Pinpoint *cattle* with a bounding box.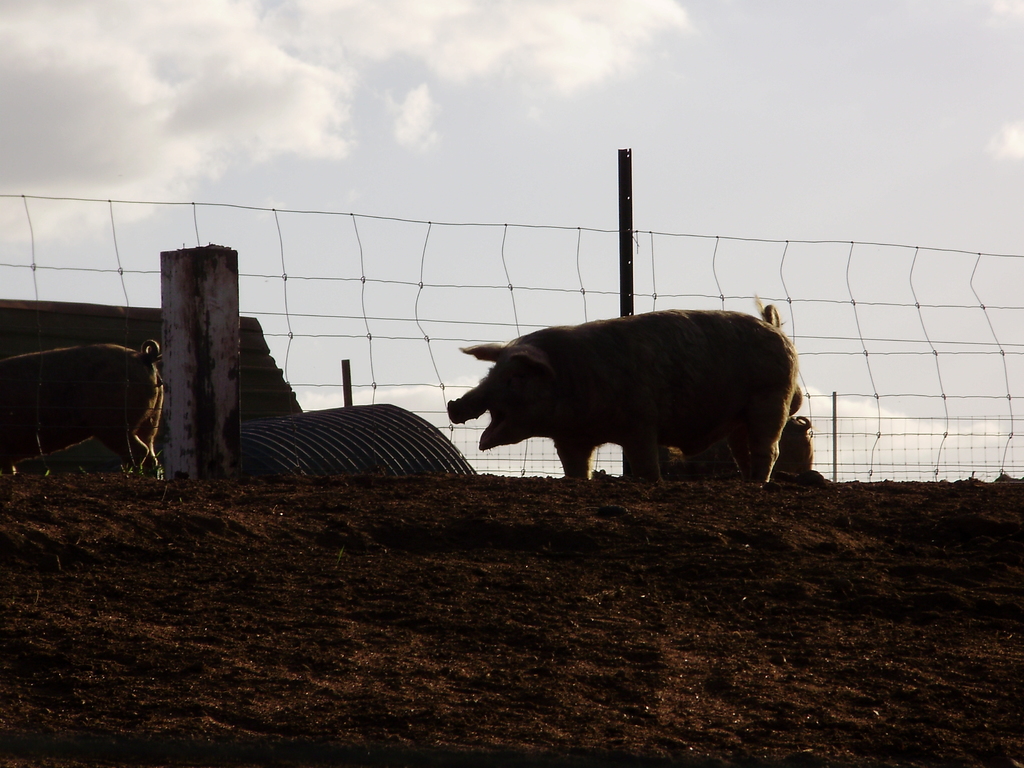
{"left": 19, "top": 324, "right": 167, "bottom": 477}.
